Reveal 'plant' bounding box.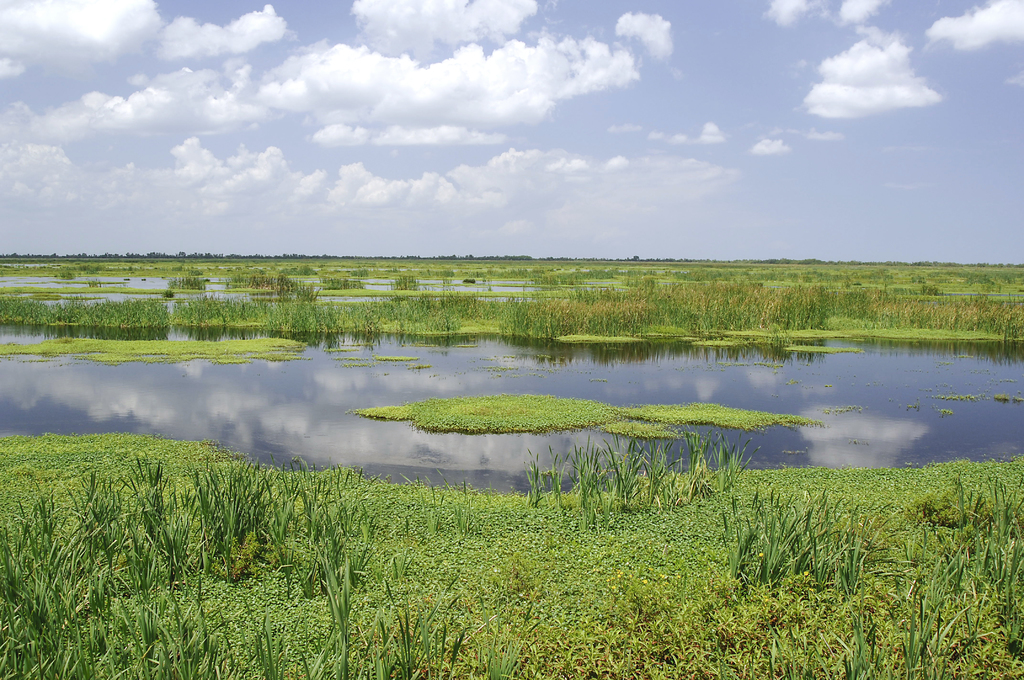
Revealed: {"x1": 5, "y1": 334, "x2": 301, "y2": 360}.
